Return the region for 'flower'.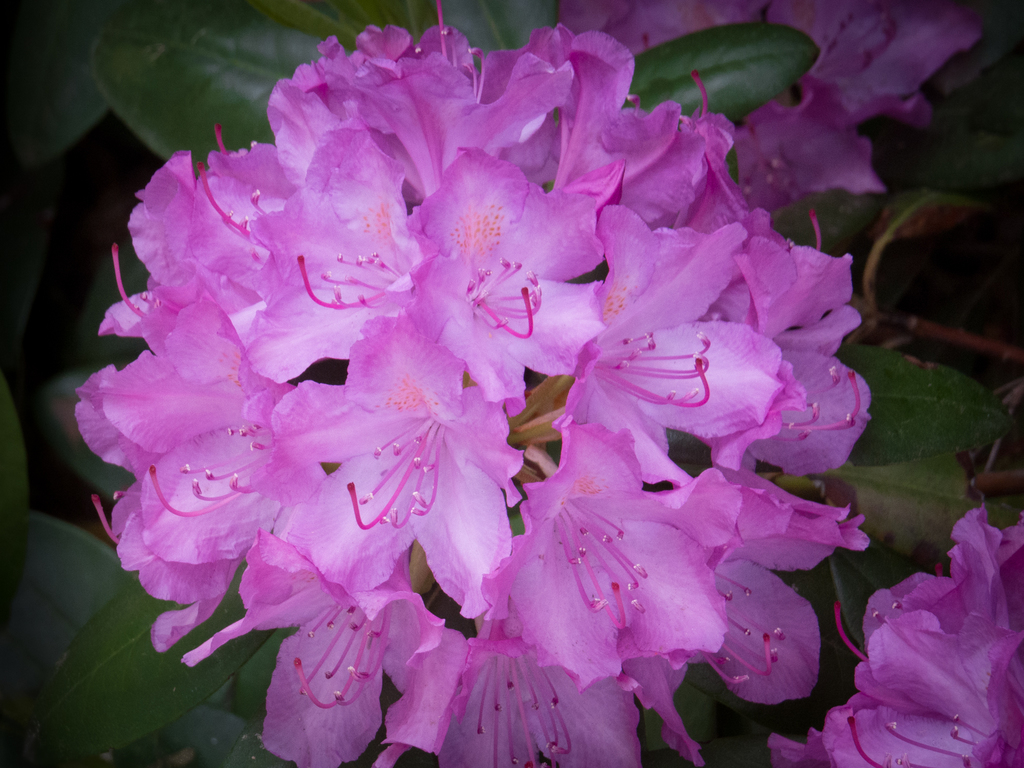
l=770, t=506, r=1023, b=767.
